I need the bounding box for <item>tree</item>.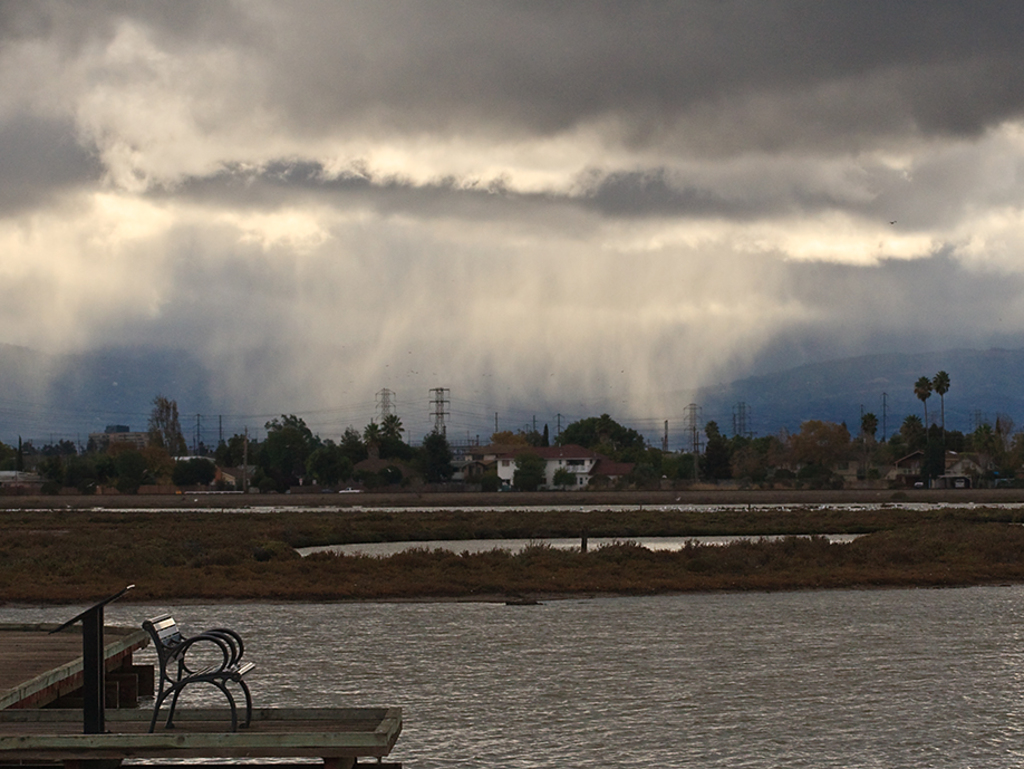
Here it is: pyautogui.locateOnScreen(912, 375, 931, 426).
